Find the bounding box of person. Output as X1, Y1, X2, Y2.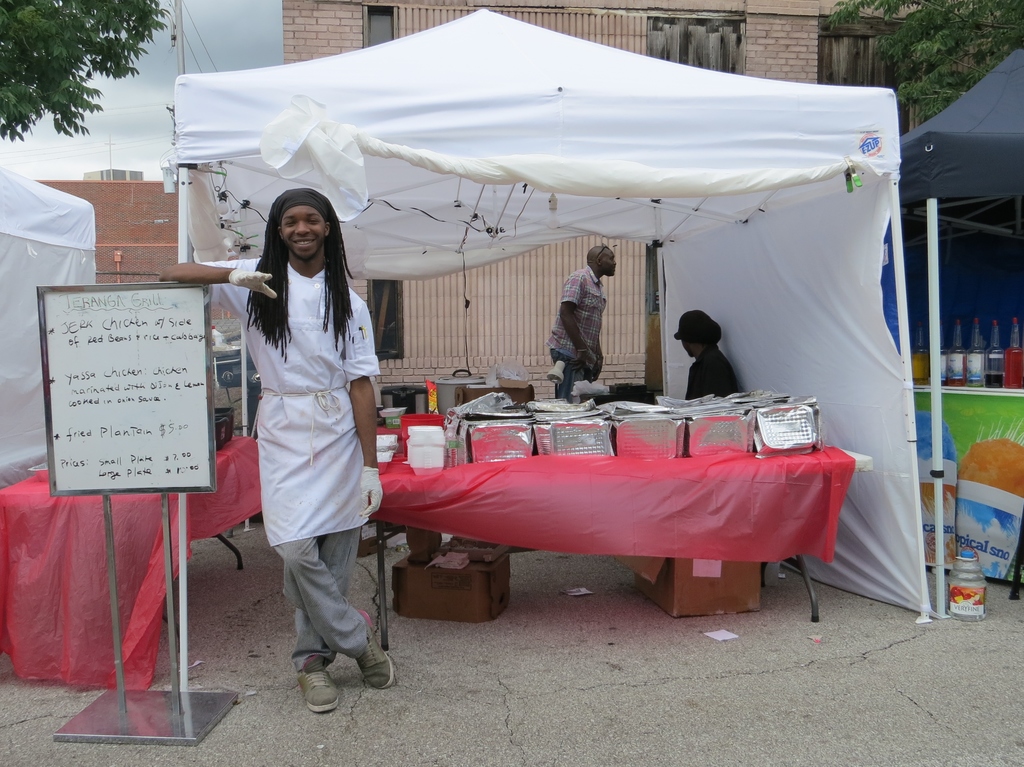
162, 190, 400, 713.
